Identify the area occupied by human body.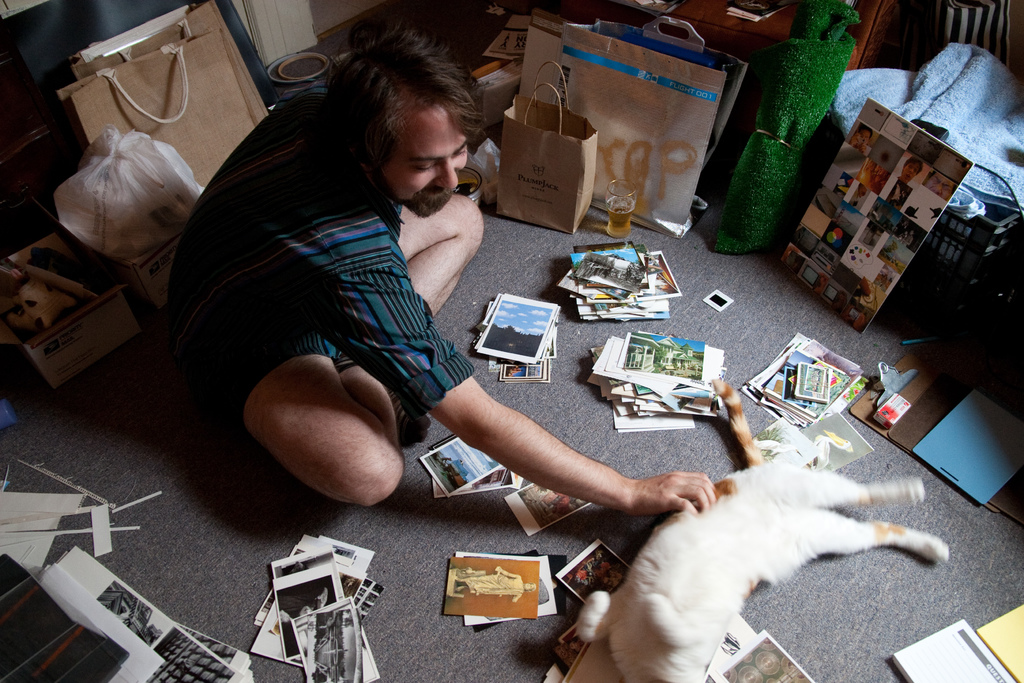
Area: select_region(184, 40, 748, 591).
